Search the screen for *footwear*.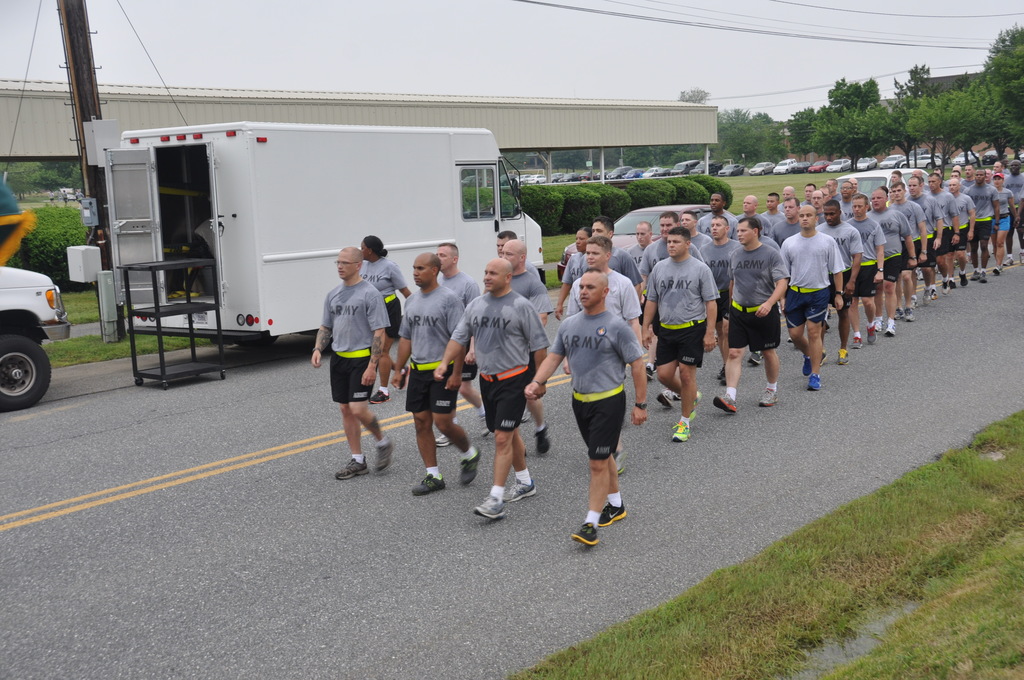
Found at box(507, 480, 533, 500).
